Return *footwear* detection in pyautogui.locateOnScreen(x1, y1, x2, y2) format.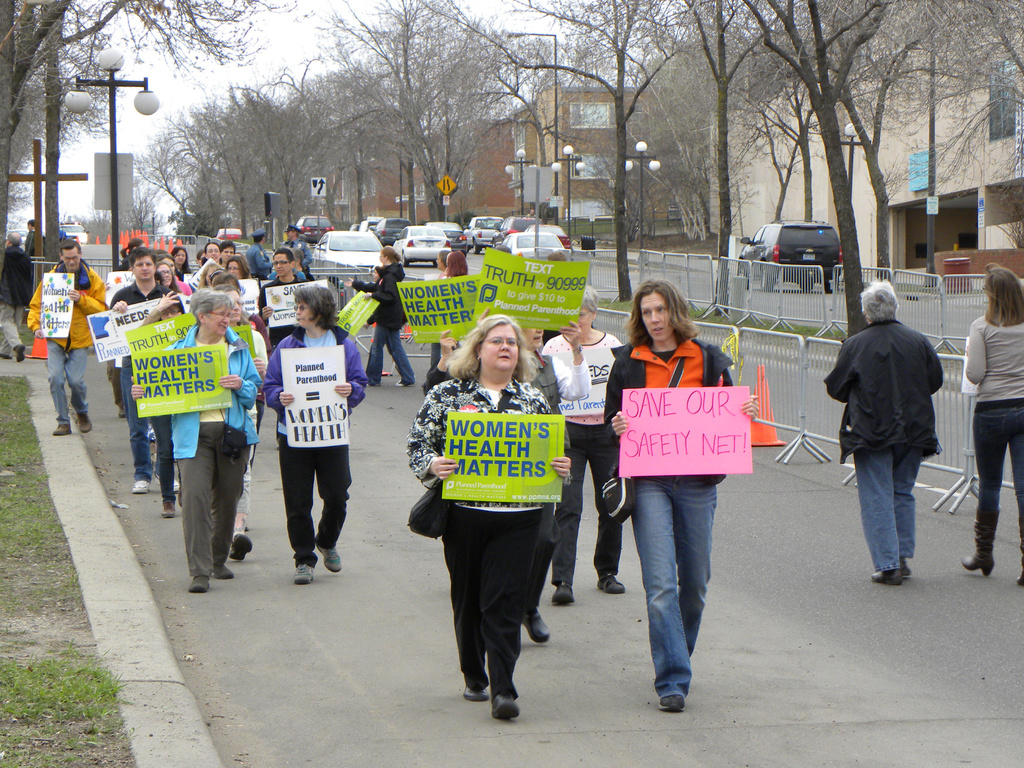
pyautogui.locateOnScreen(463, 688, 490, 702).
